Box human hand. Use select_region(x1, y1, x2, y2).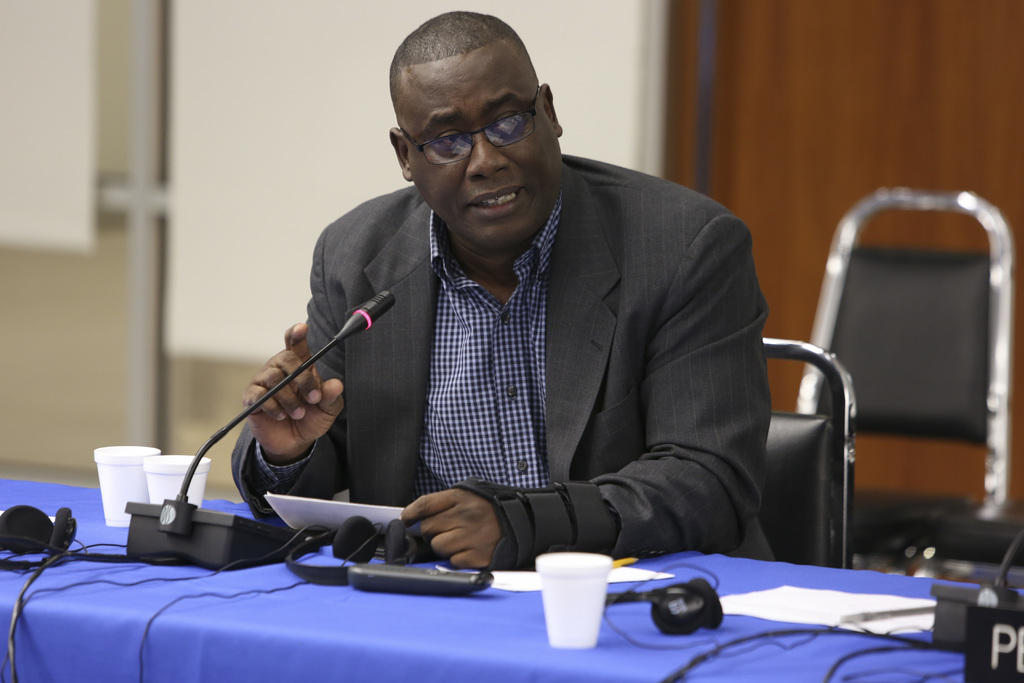
select_region(238, 319, 346, 462).
